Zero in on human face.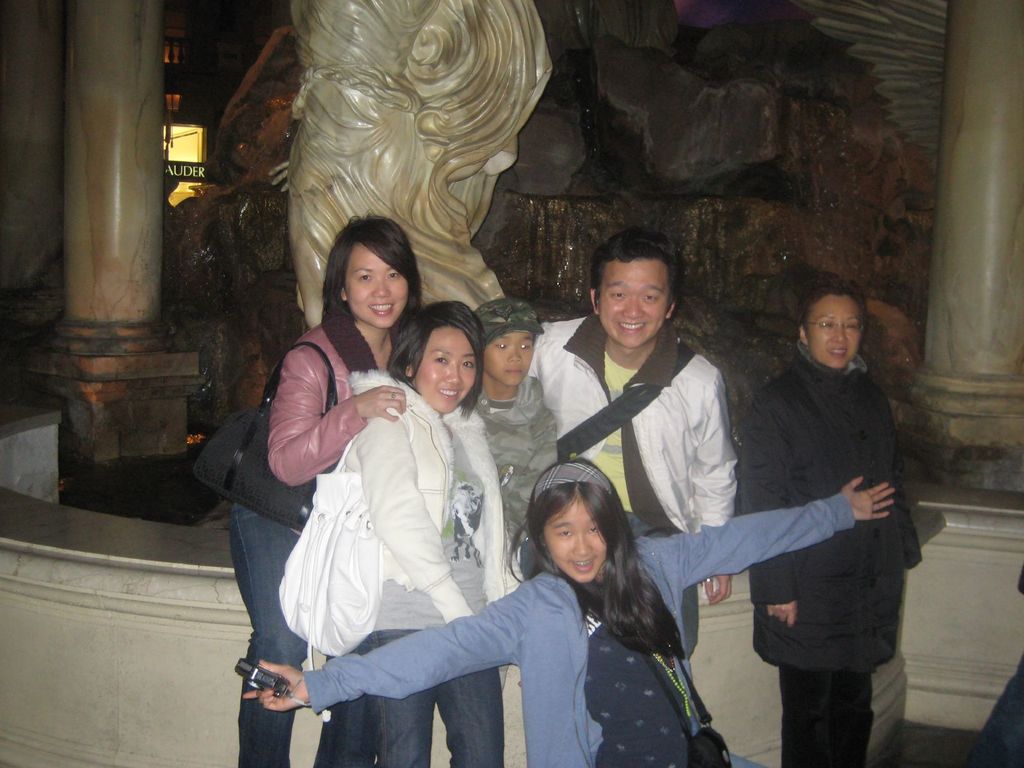
Zeroed in: <region>345, 244, 408, 329</region>.
